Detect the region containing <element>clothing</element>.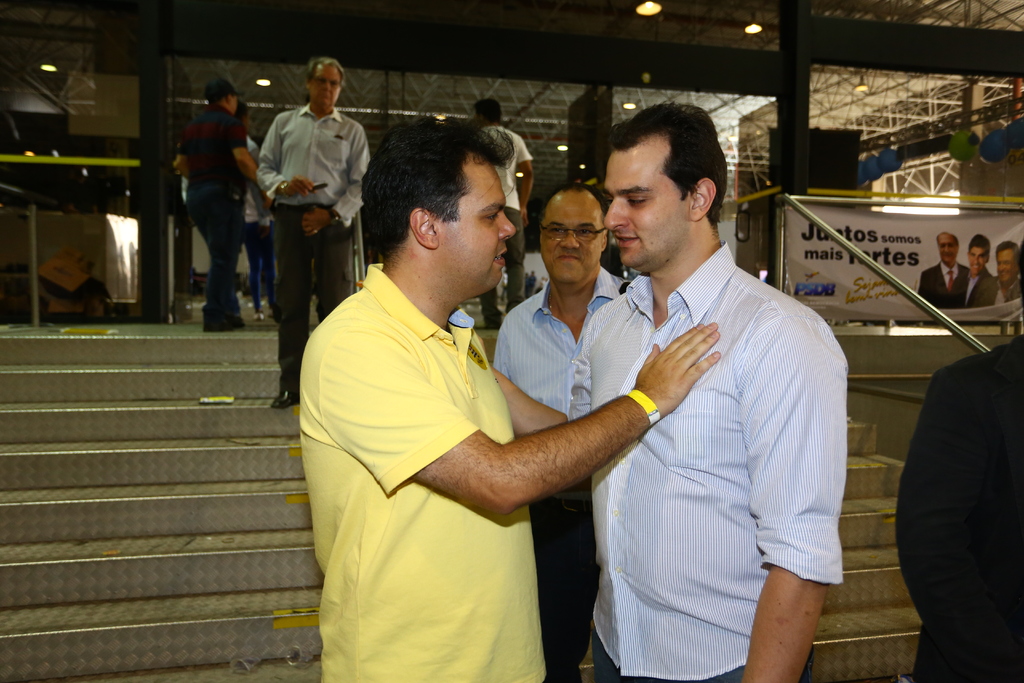
pyautogui.locateOnScreen(292, 258, 550, 682).
